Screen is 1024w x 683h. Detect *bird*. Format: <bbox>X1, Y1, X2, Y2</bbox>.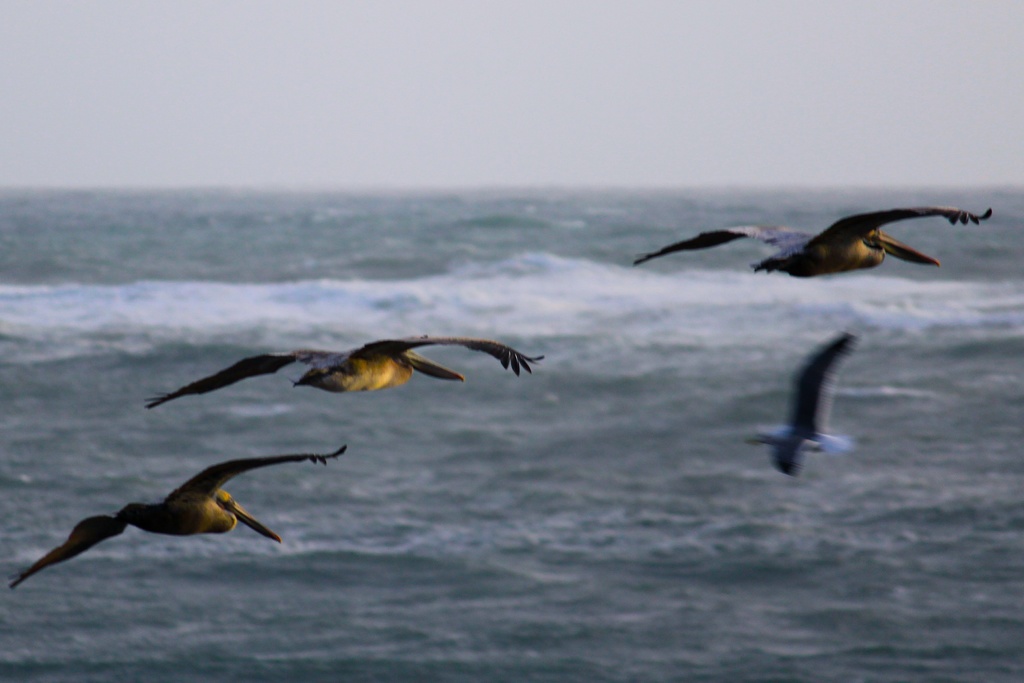
<bbox>141, 333, 544, 415</bbox>.
